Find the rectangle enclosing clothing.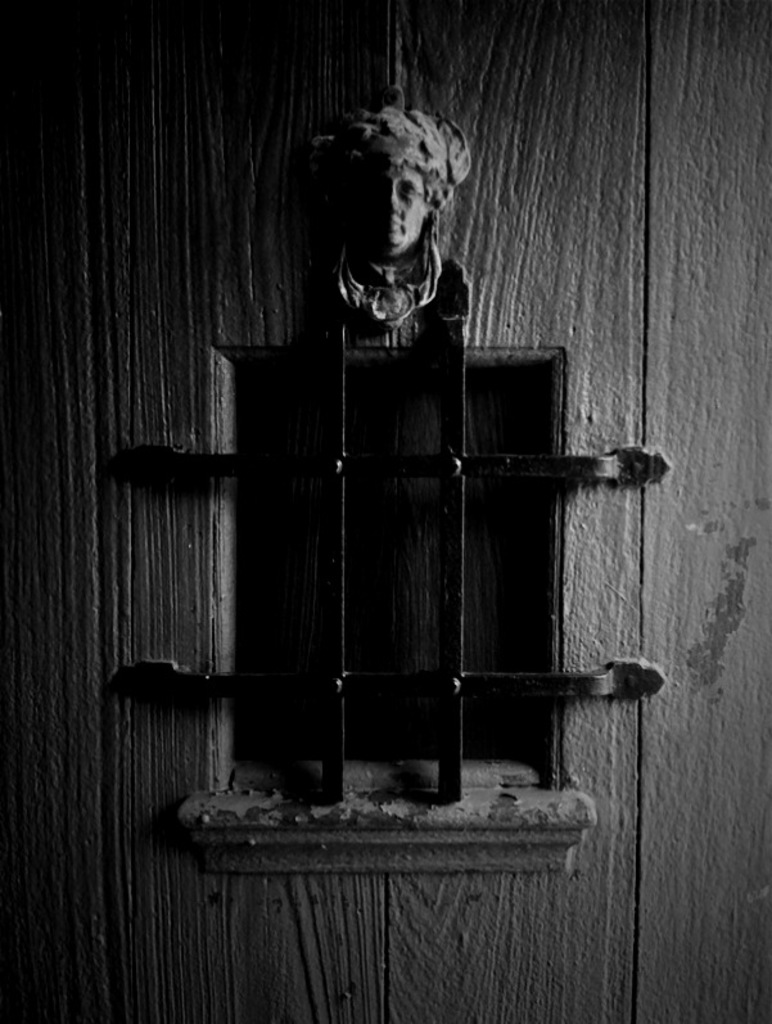
[left=330, top=243, right=442, bottom=343].
